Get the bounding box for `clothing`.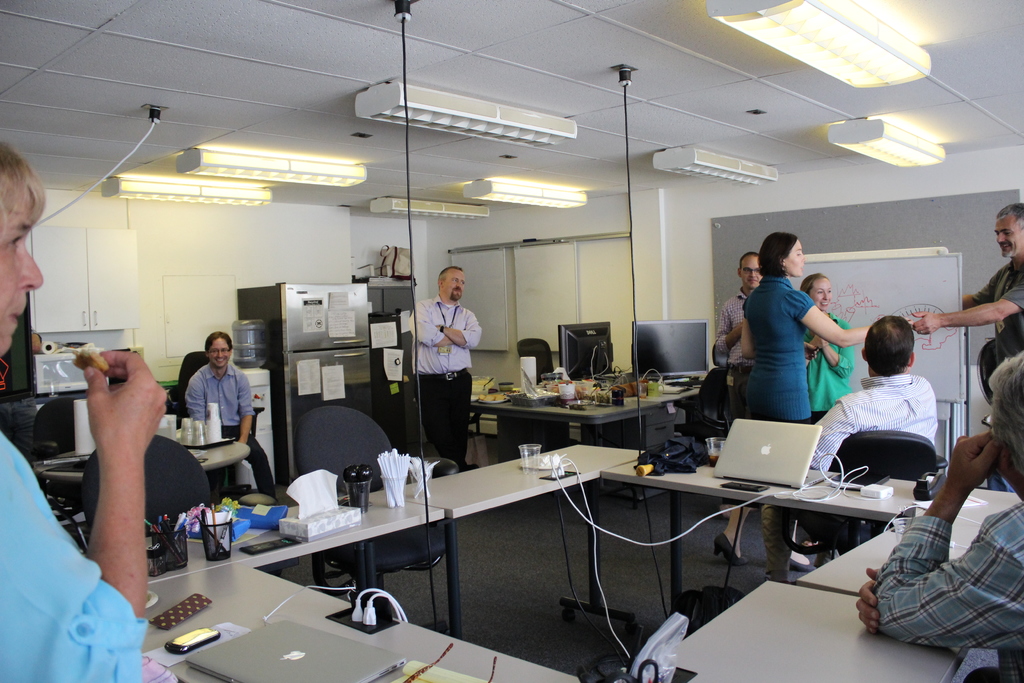
(803,313,854,417).
